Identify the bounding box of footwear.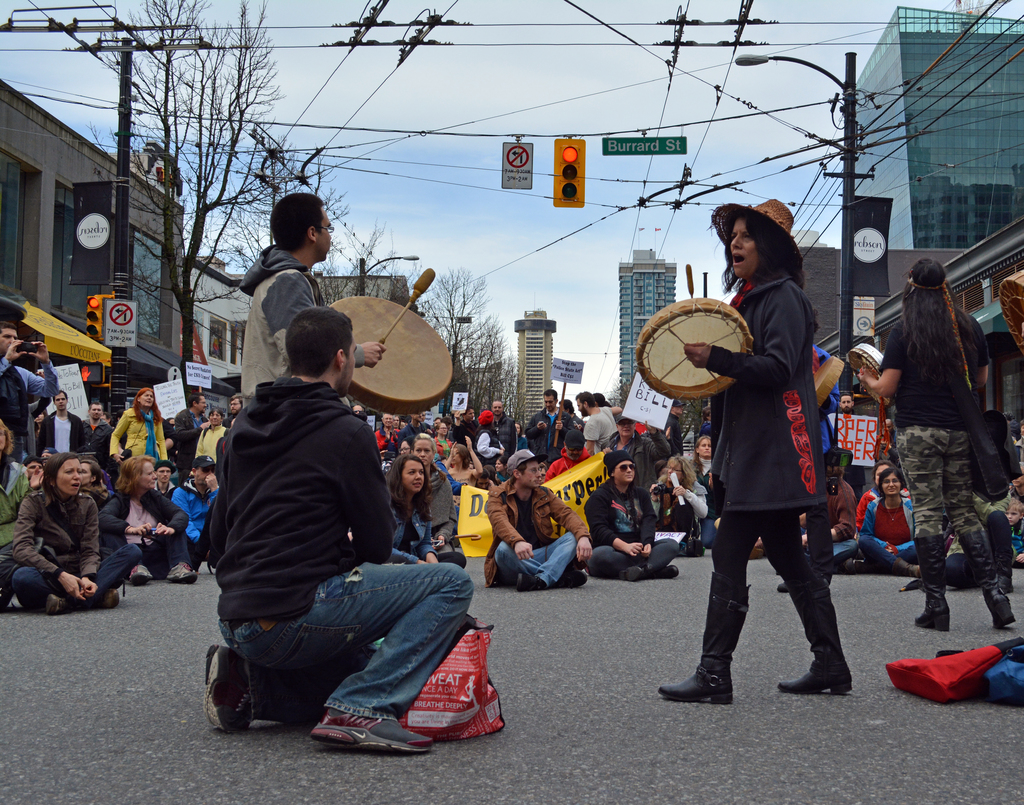
locate(893, 558, 922, 574).
